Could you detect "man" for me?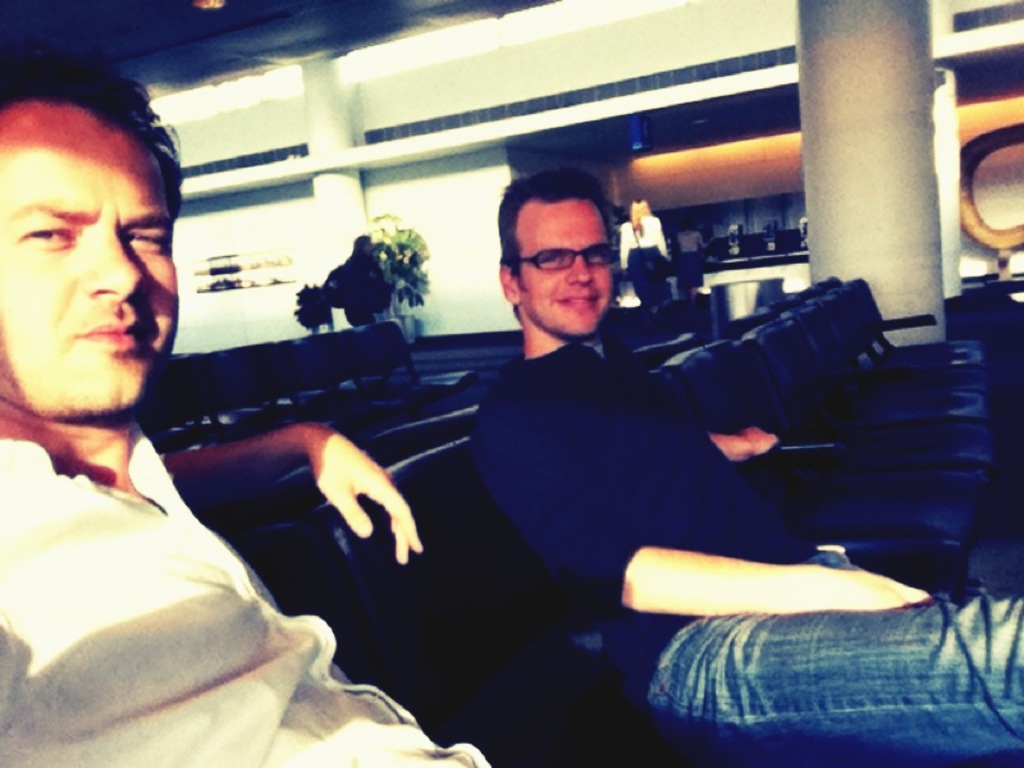
Detection result: bbox=[0, 51, 492, 767].
